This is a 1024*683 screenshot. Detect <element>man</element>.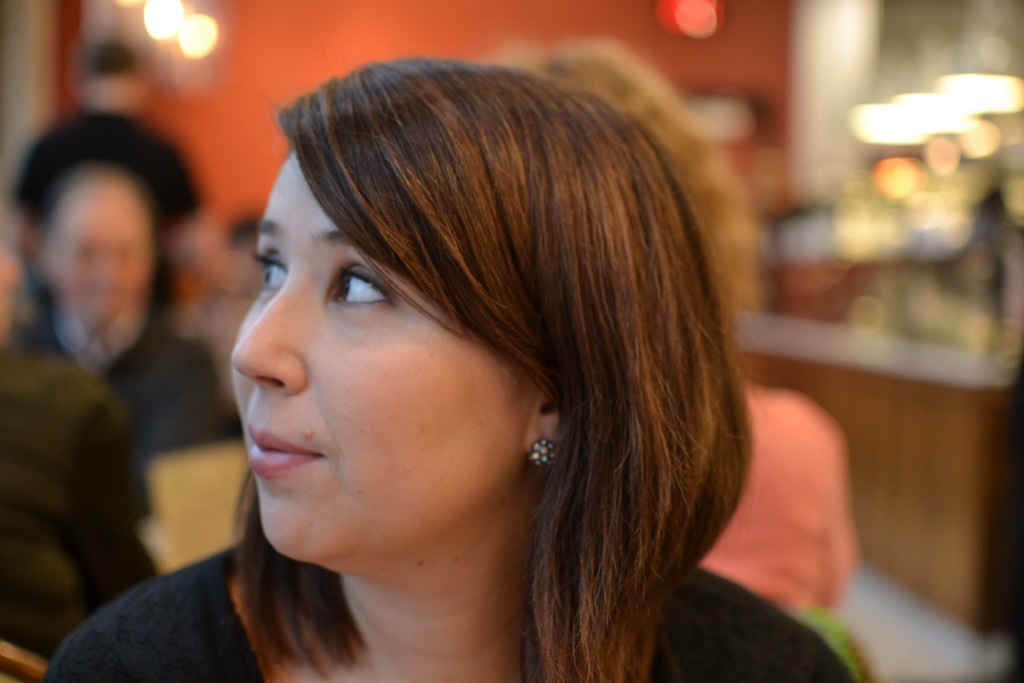
locate(11, 37, 206, 336).
